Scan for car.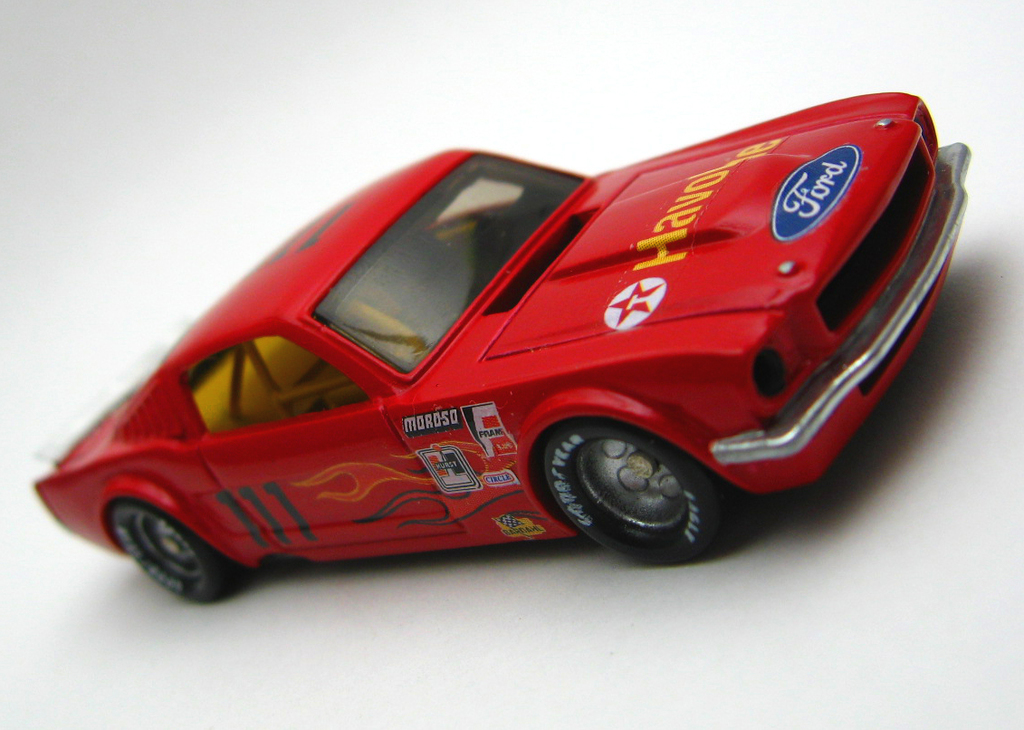
Scan result: [left=27, top=102, right=965, bottom=564].
